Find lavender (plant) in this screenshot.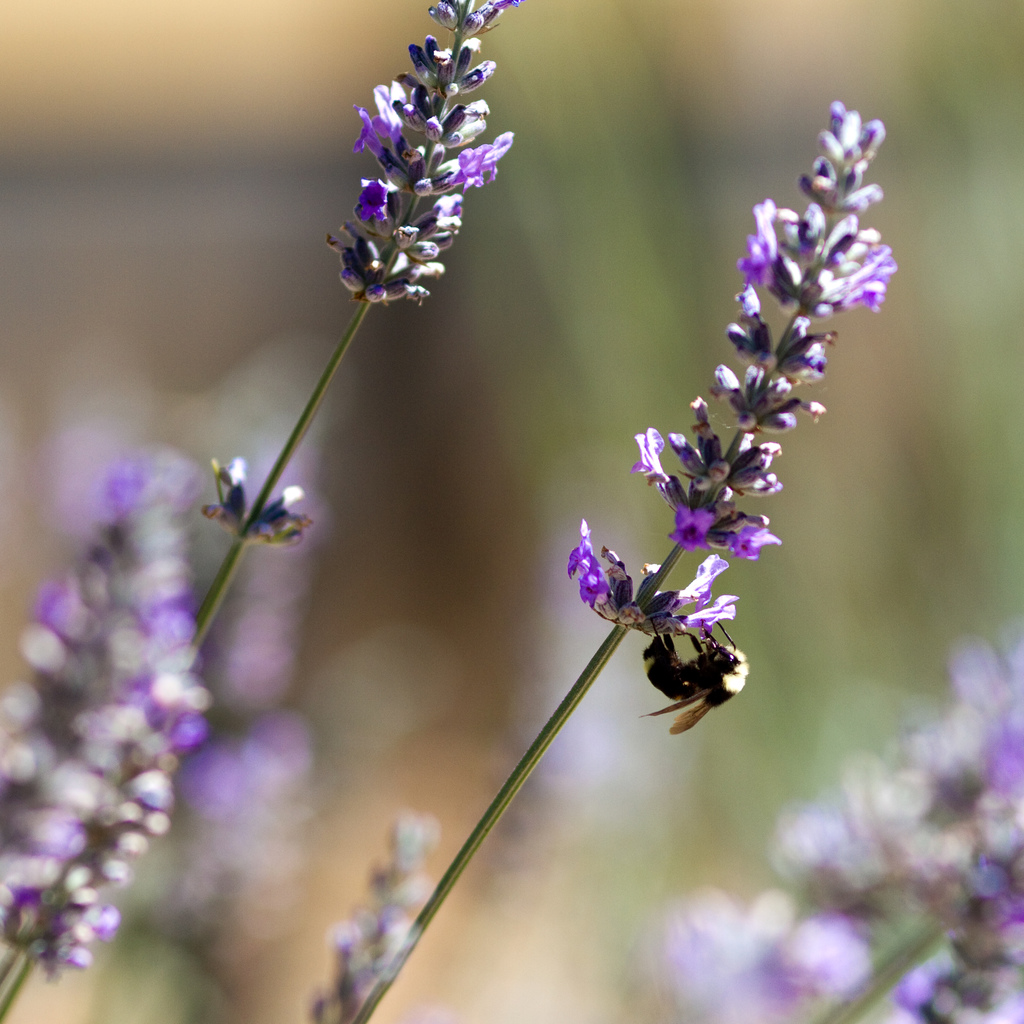
The bounding box for lavender (plant) is <box>0,438,209,943</box>.
